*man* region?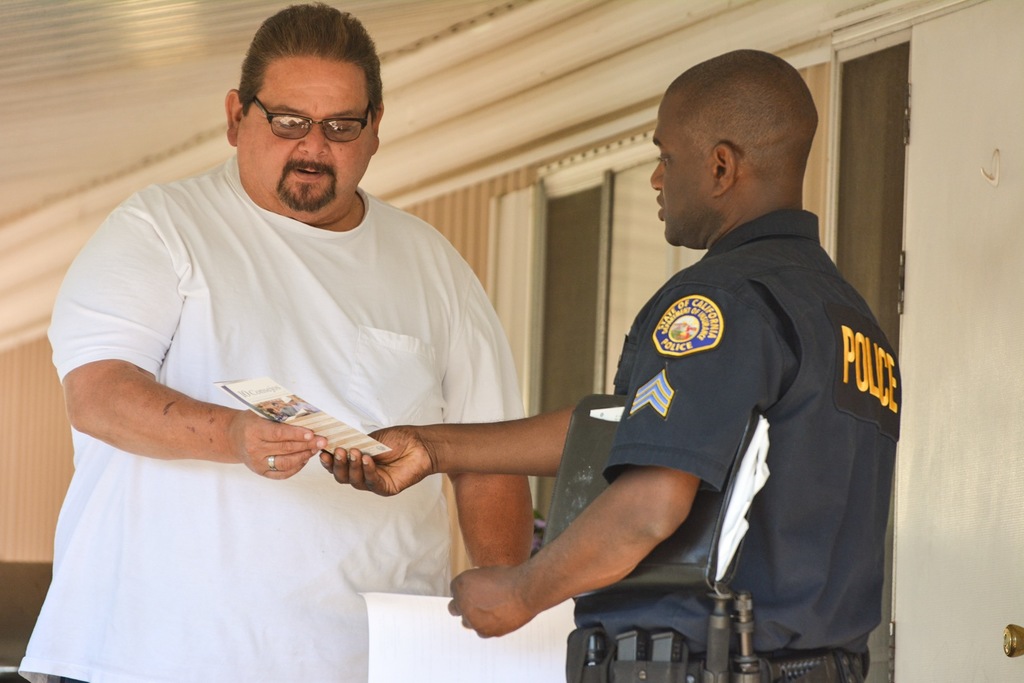
(54, 0, 543, 682)
